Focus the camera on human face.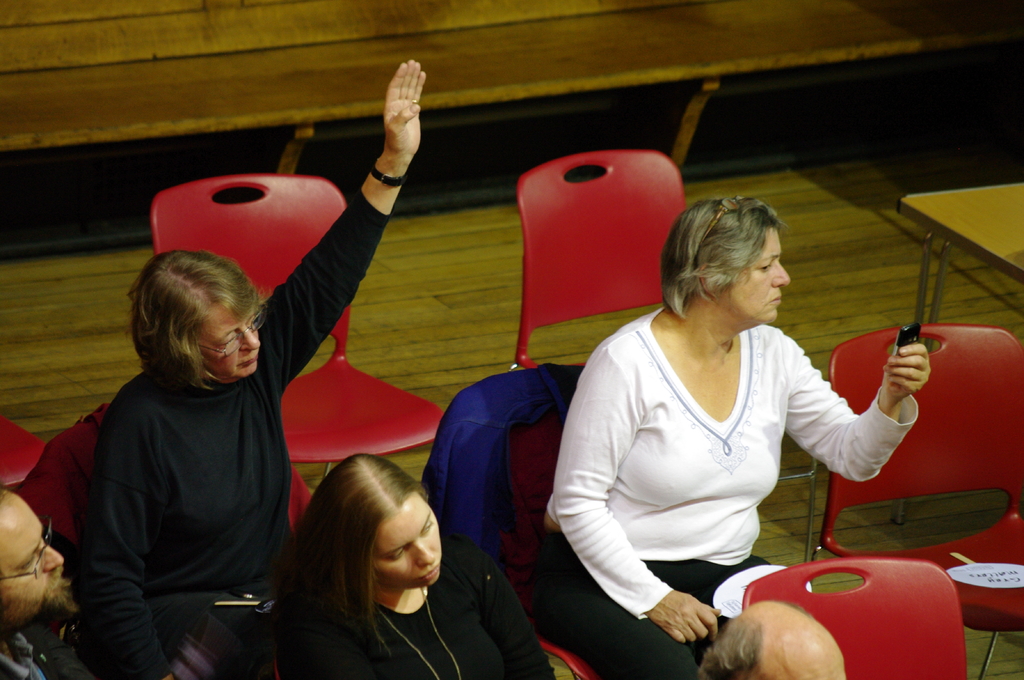
Focus region: left=199, top=303, right=258, bottom=379.
